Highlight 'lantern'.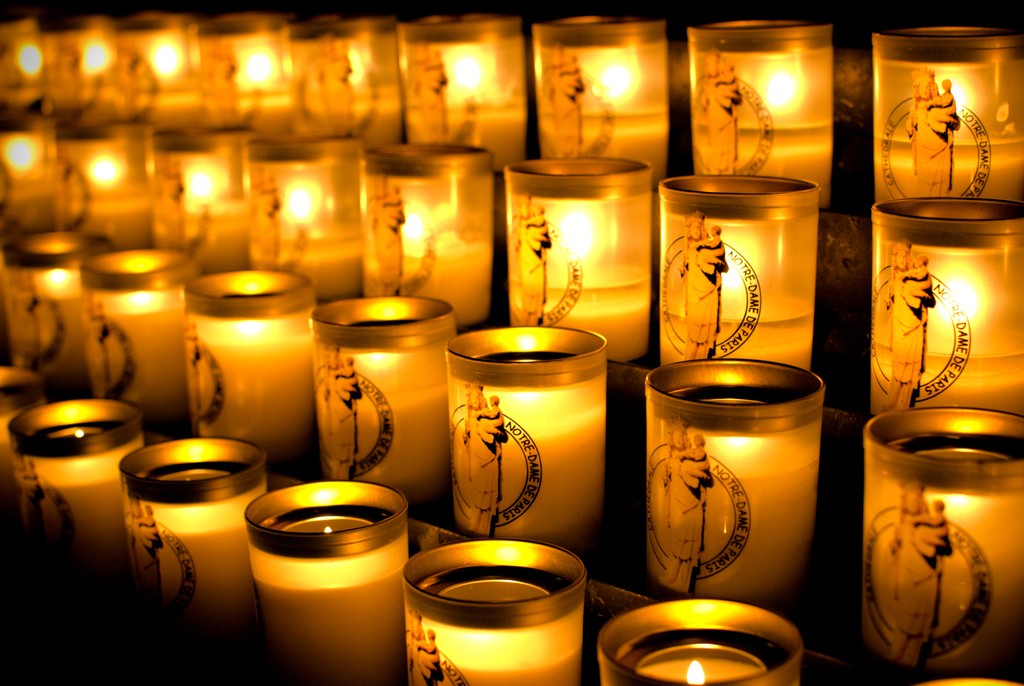
Highlighted region: <box>56,122,152,254</box>.
